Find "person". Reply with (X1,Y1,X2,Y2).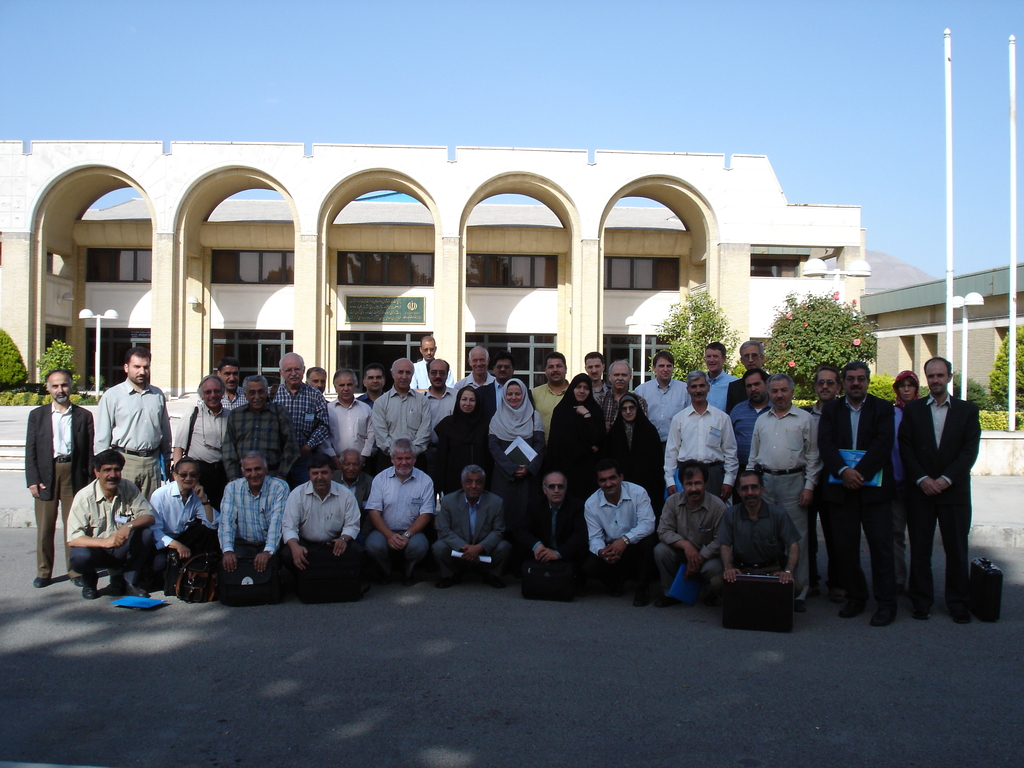
(308,364,324,393).
